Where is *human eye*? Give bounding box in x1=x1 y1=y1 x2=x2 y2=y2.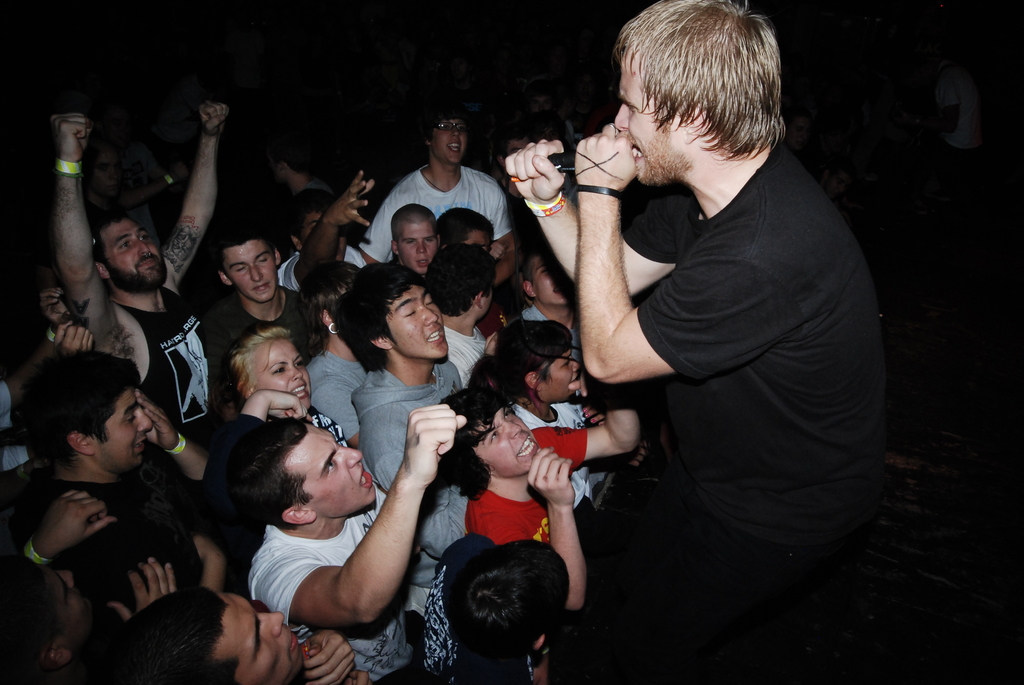
x1=458 y1=123 x2=466 y2=132.
